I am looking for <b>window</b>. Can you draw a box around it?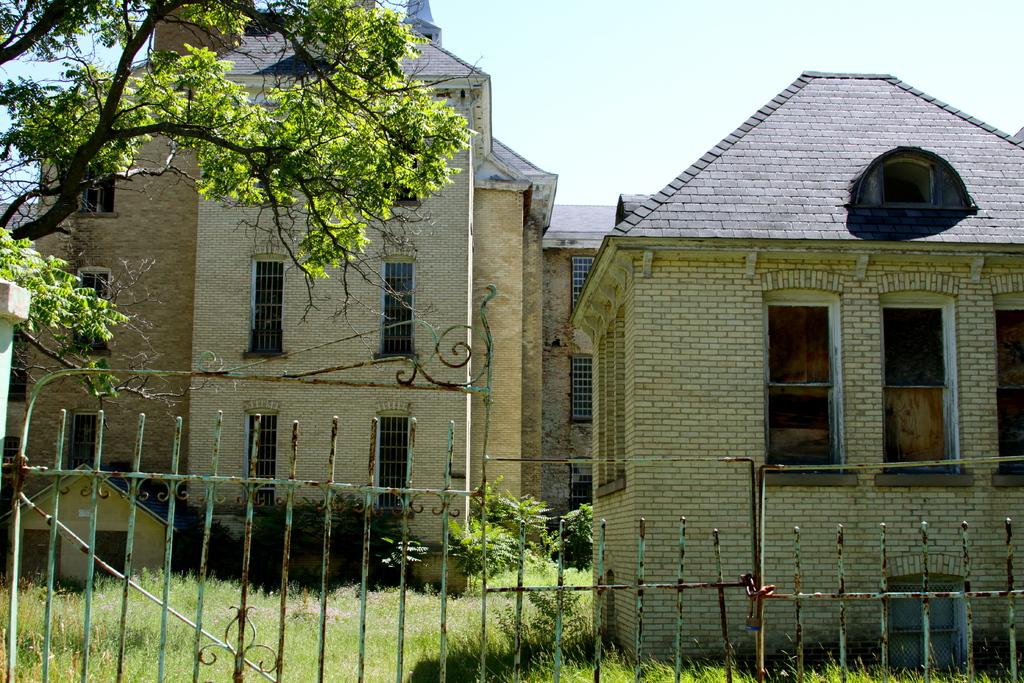
Sure, the bounding box is box(378, 259, 412, 356).
